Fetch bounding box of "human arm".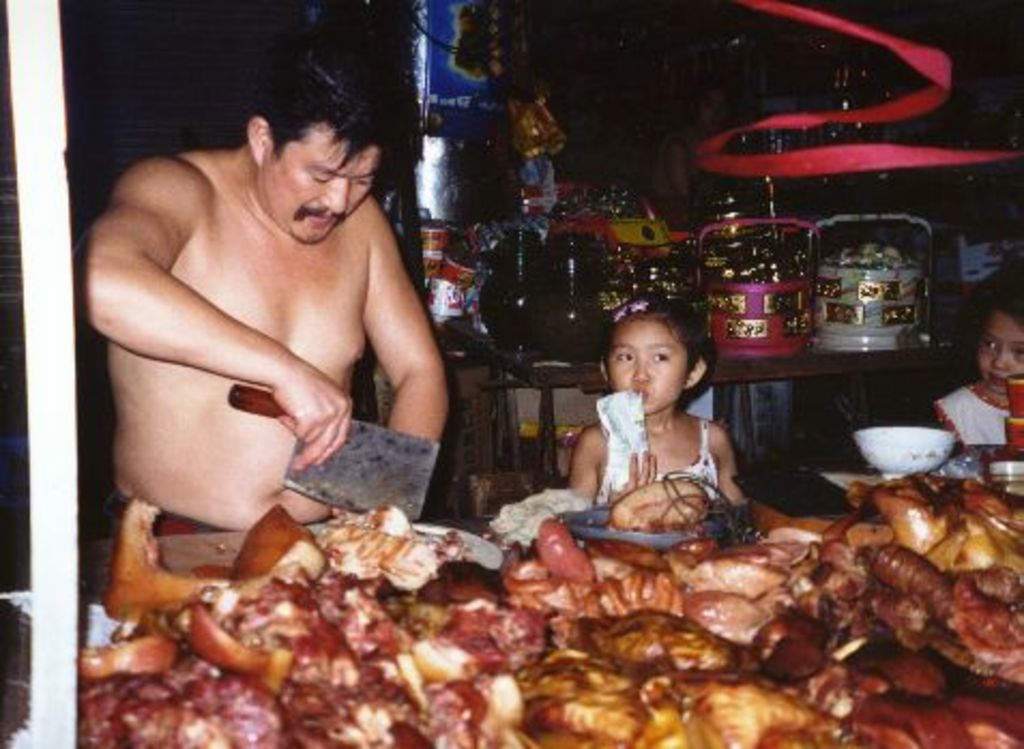
Bbox: 371, 197, 440, 438.
